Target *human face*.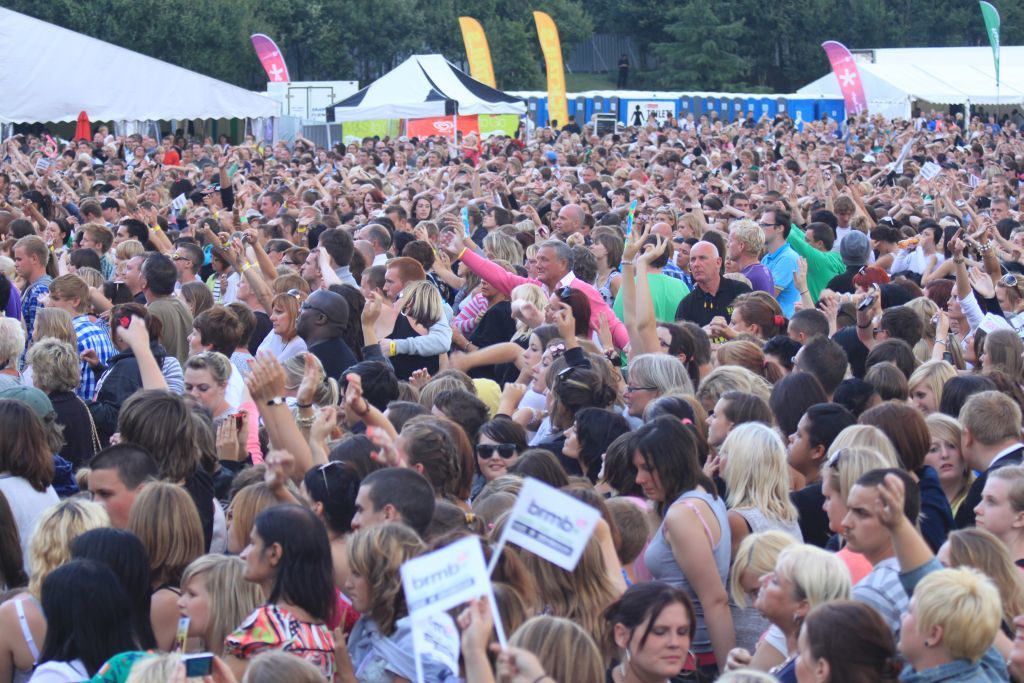
Target region: (left=1002, top=163, right=1010, bottom=180).
